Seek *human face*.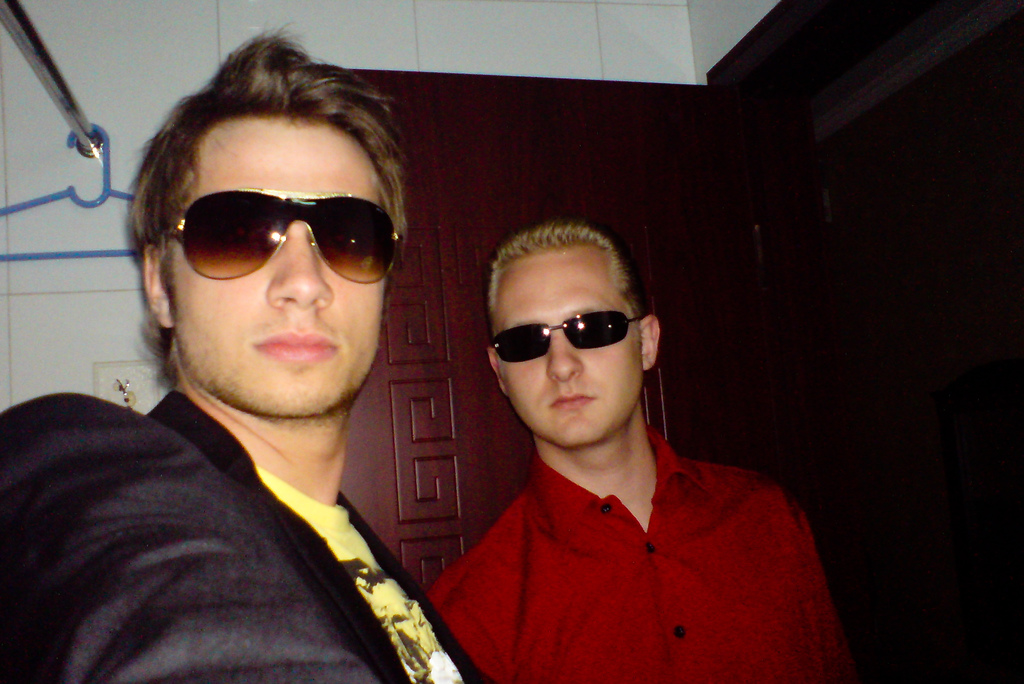
[left=169, top=119, right=399, bottom=411].
